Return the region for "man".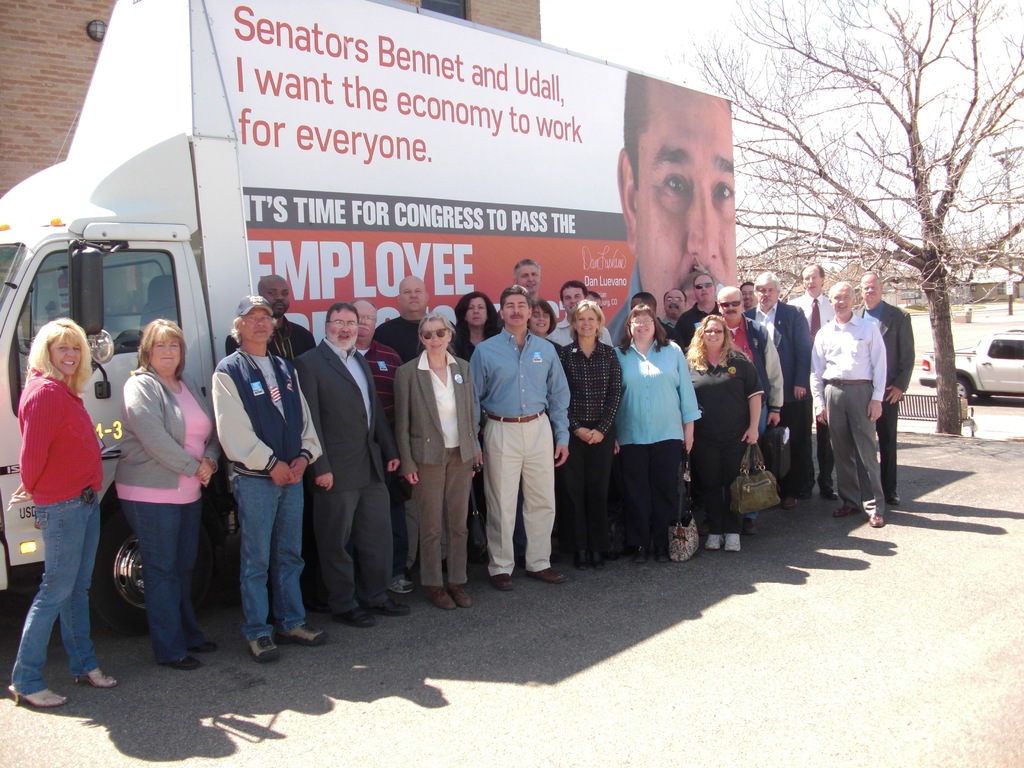
bbox(218, 297, 323, 662).
